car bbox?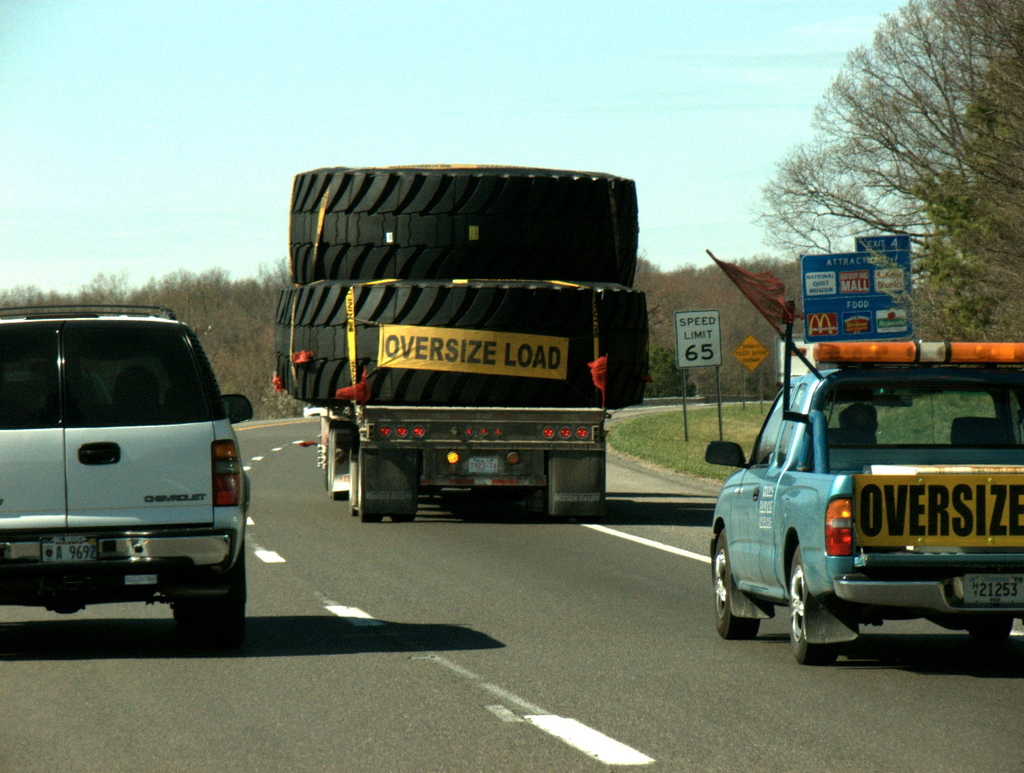
{"x1": 0, "y1": 305, "x2": 249, "y2": 637}
